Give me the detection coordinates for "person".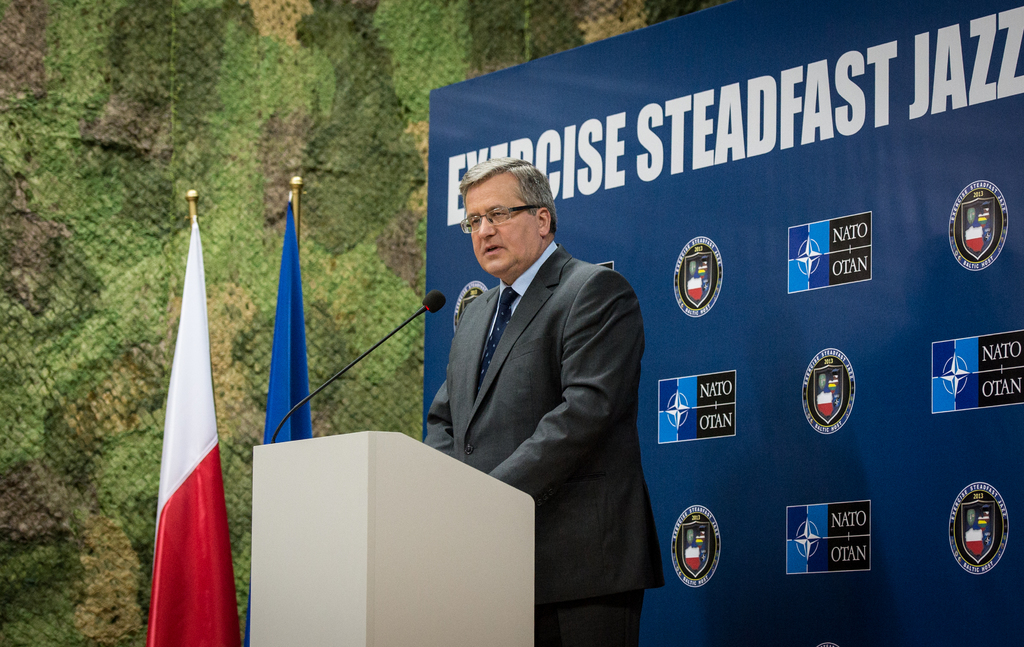
(417, 139, 660, 630).
